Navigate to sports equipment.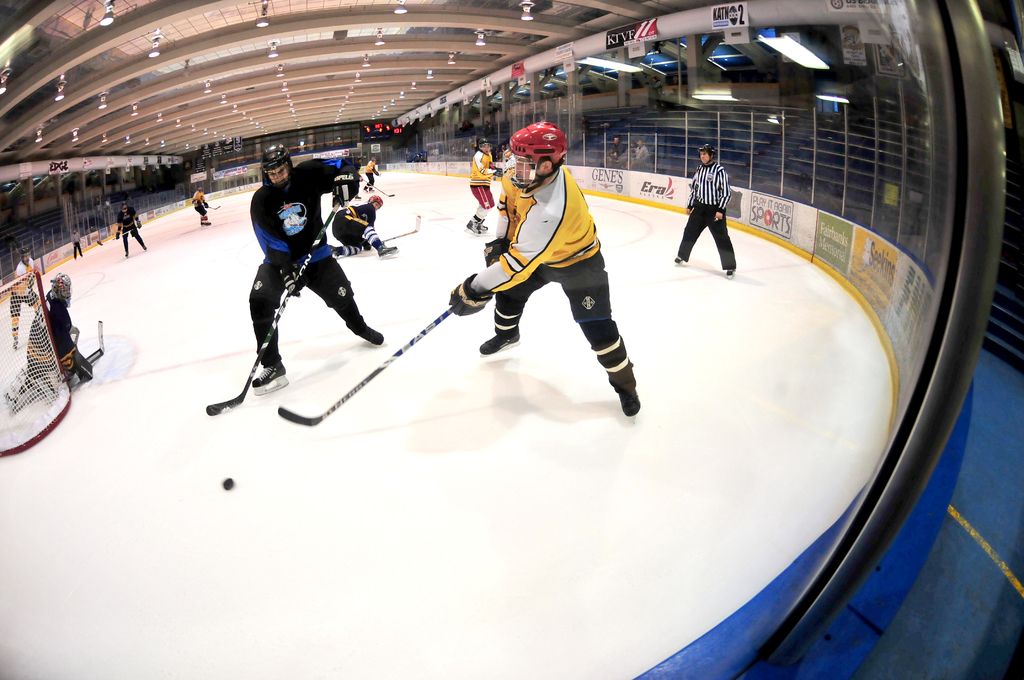
Navigation target: left=367, top=193, right=382, bottom=209.
